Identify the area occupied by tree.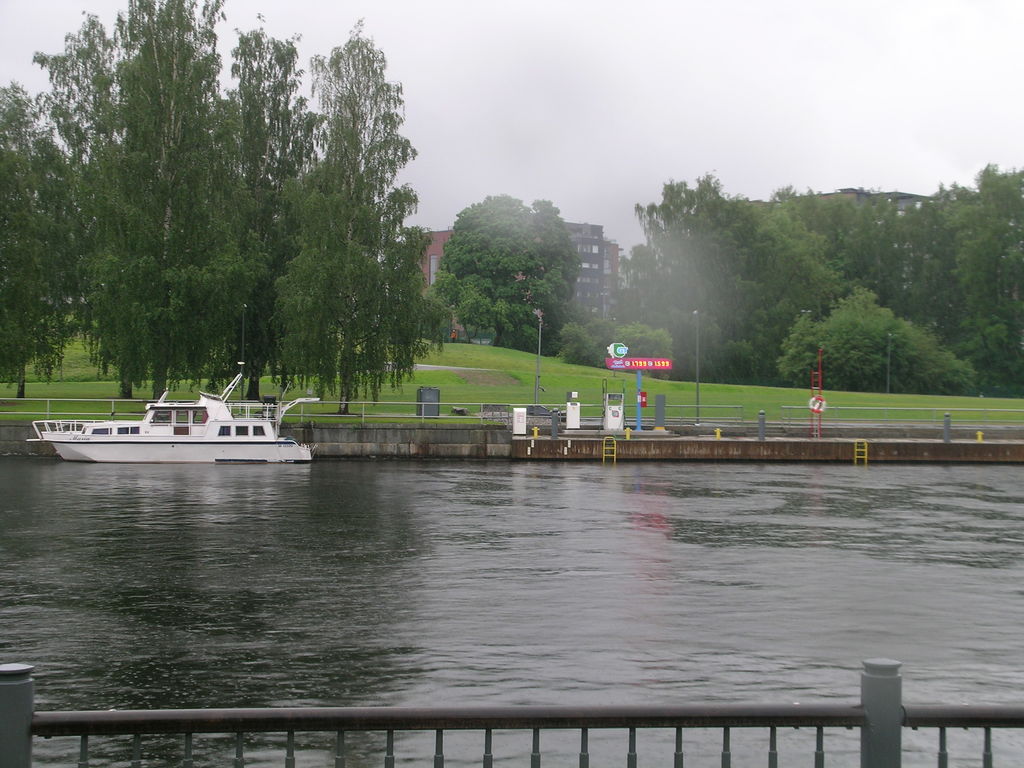
Area: {"x1": 255, "y1": 26, "x2": 435, "y2": 414}.
